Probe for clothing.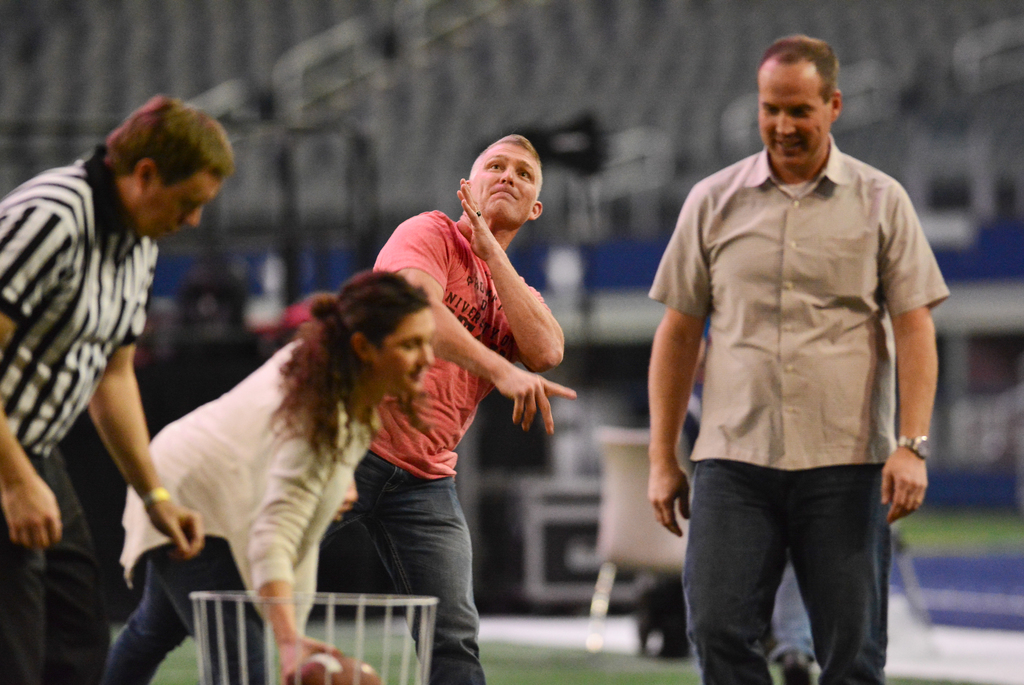
Probe result: {"x1": 355, "y1": 206, "x2": 561, "y2": 481}.
